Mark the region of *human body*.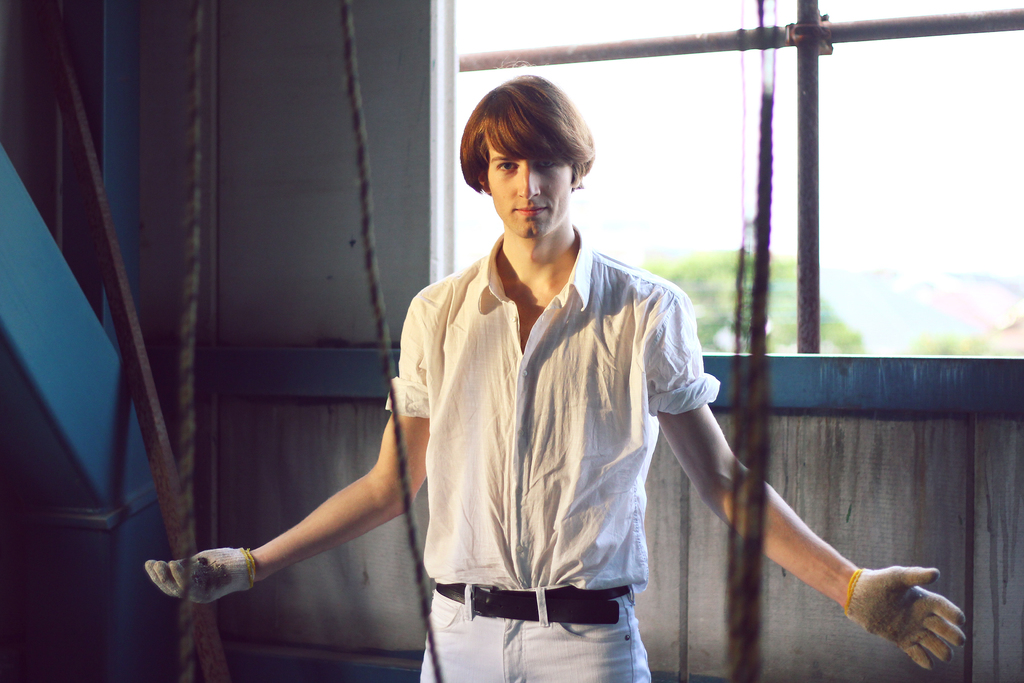
Region: locate(267, 85, 751, 682).
